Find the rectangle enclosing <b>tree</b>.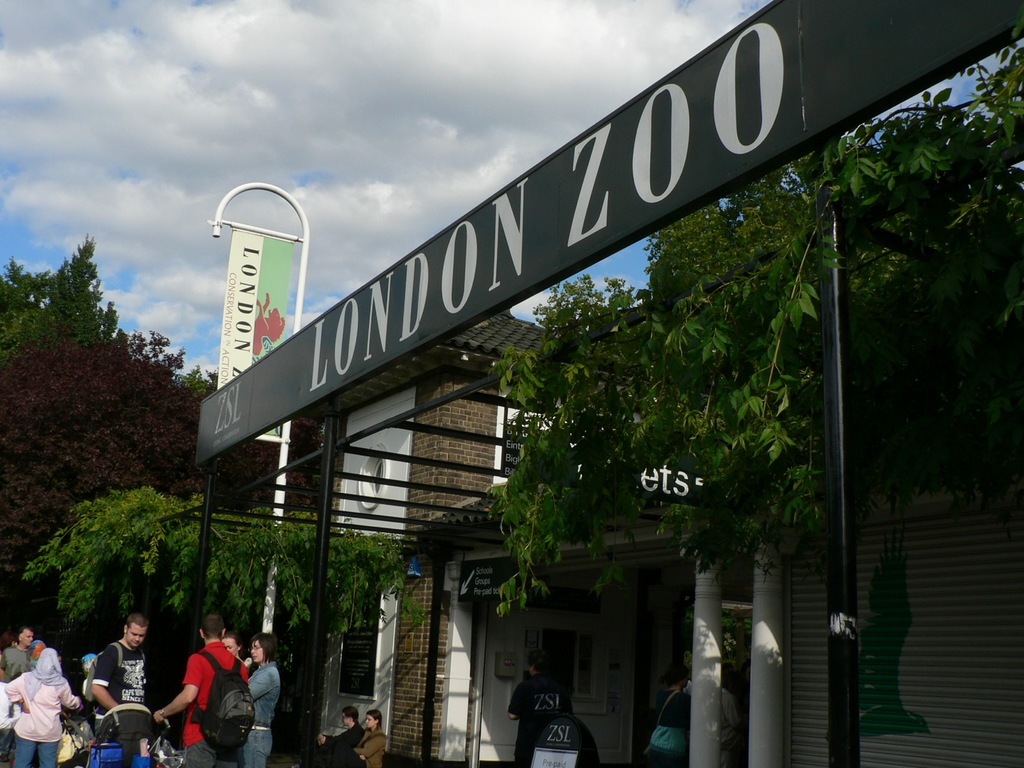
x1=0, y1=232, x2=136, y2=356.
